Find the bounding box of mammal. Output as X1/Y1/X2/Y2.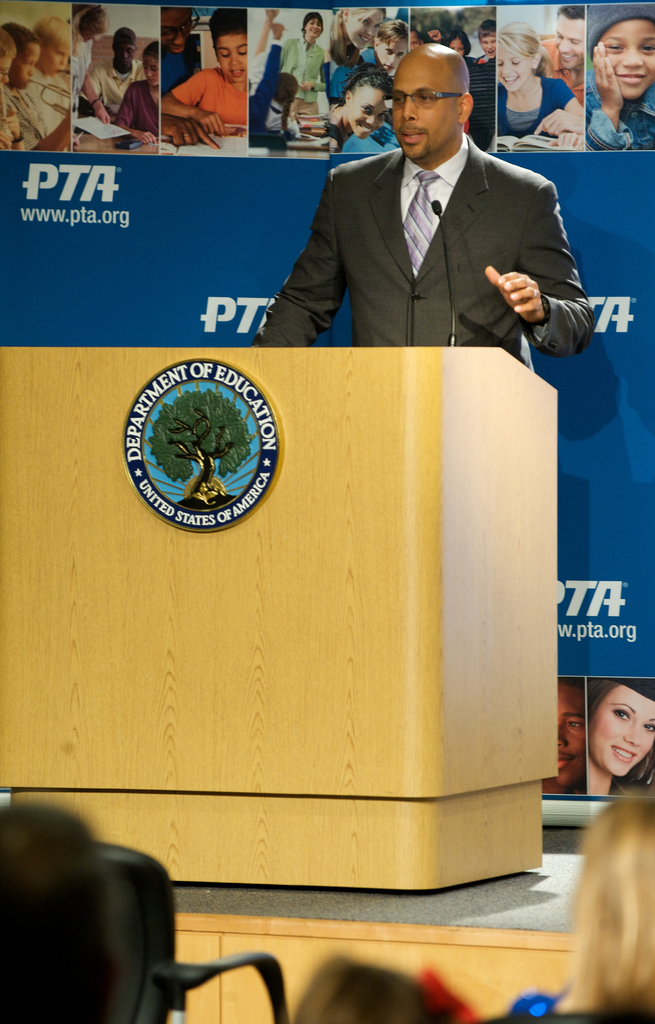
0/33/24/147.
